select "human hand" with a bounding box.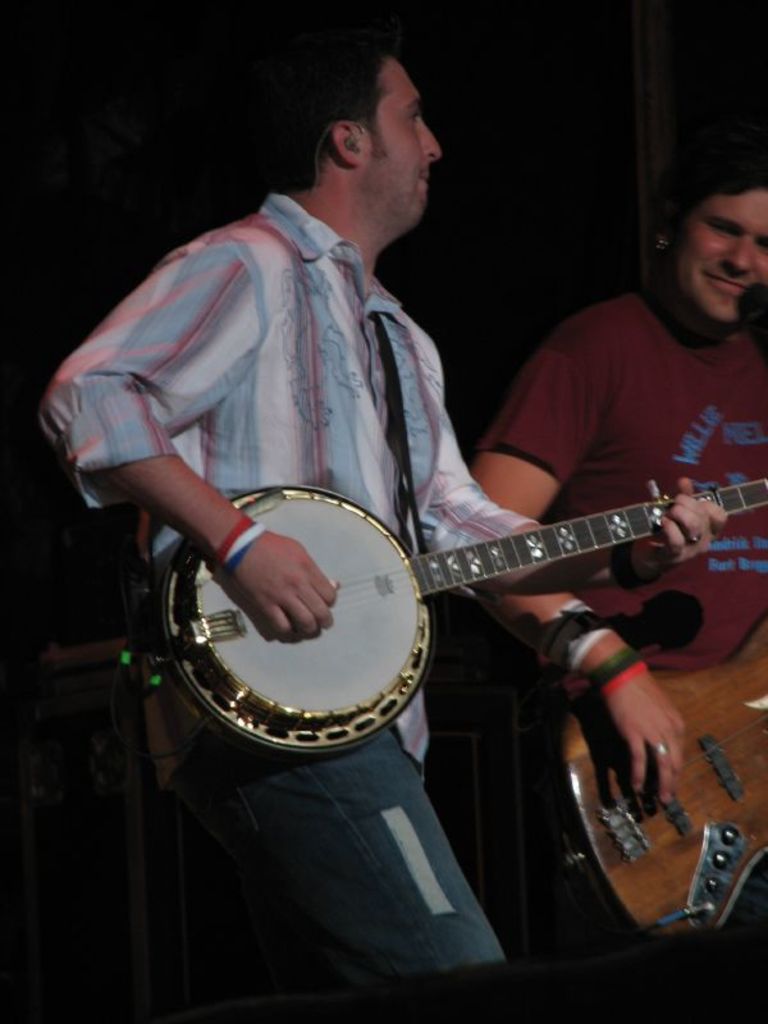
<bbox>603, 669, 690, 805</bbox>.
